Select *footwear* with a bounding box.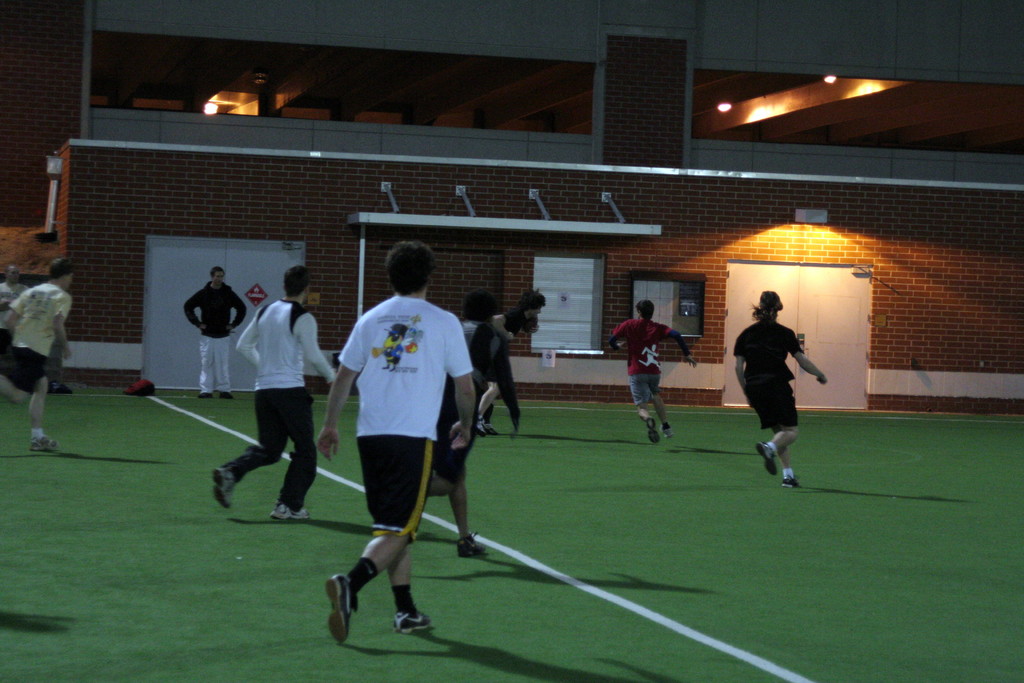
[left=200, top=389, right=212, bottom=400].
